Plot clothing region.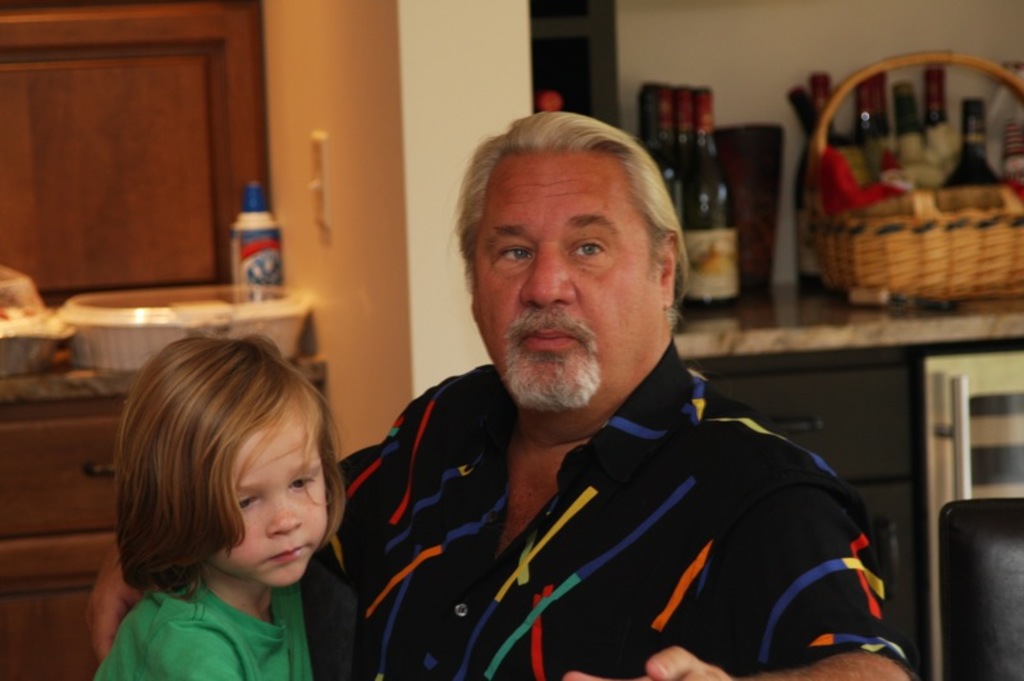
Plotted at BBox(87, 577, 320, 680).
